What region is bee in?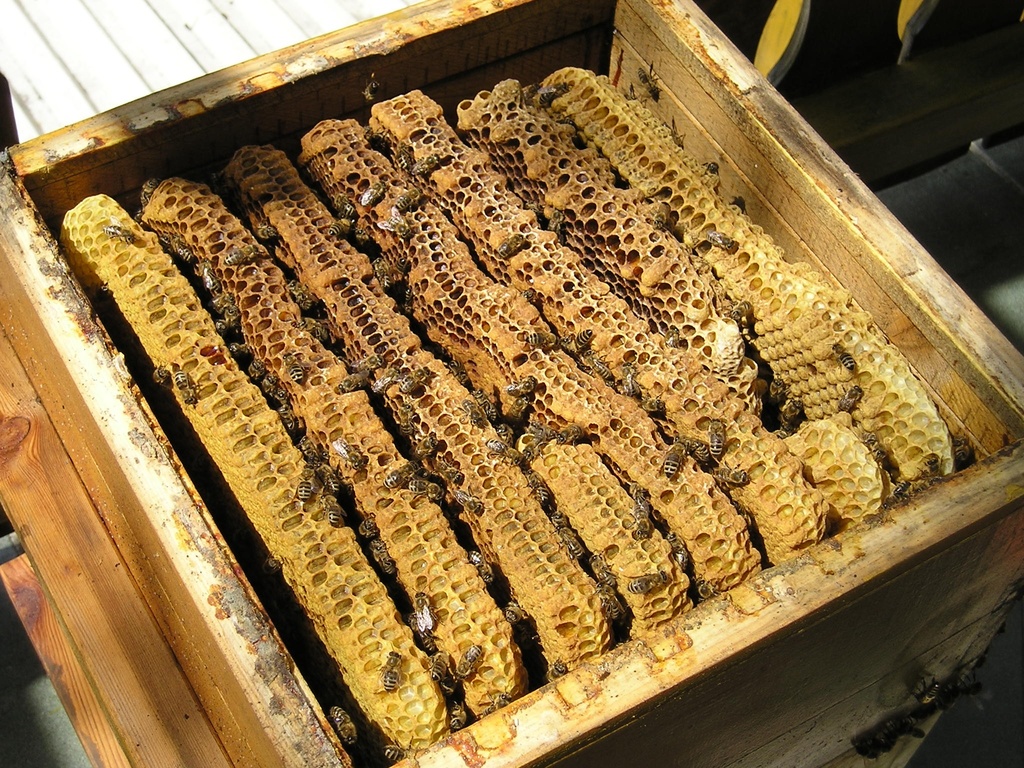
pyautogui.locateOnScreen(283, 282, 334, 344).
